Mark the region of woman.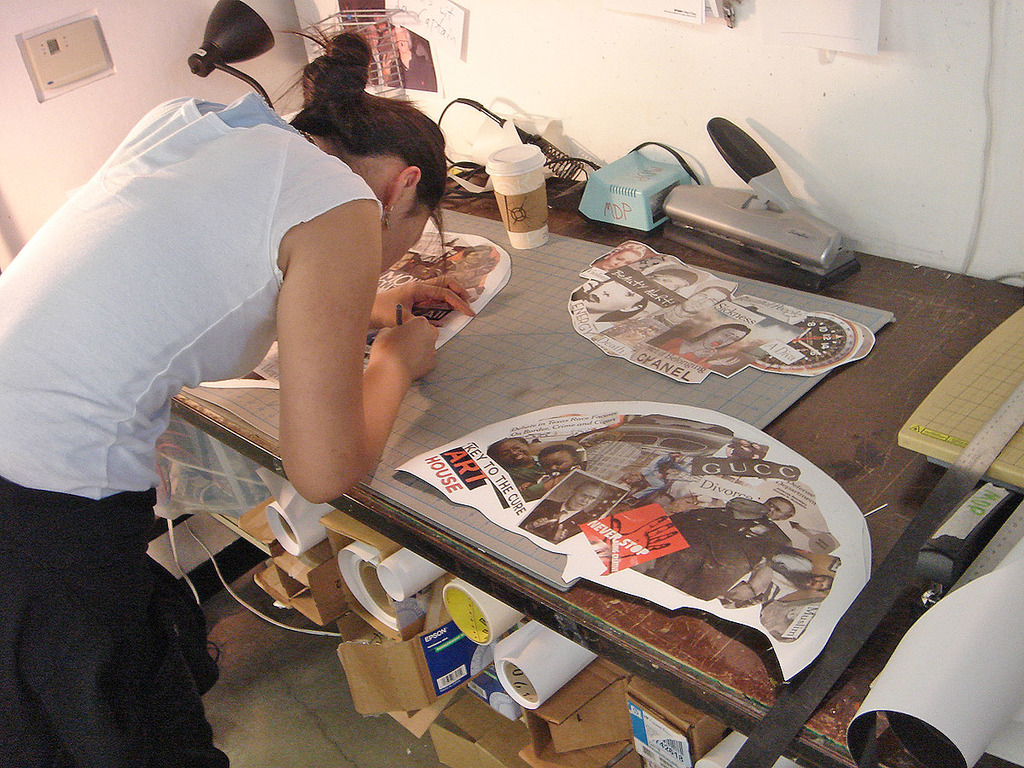
Region: 648 265 699 293.
